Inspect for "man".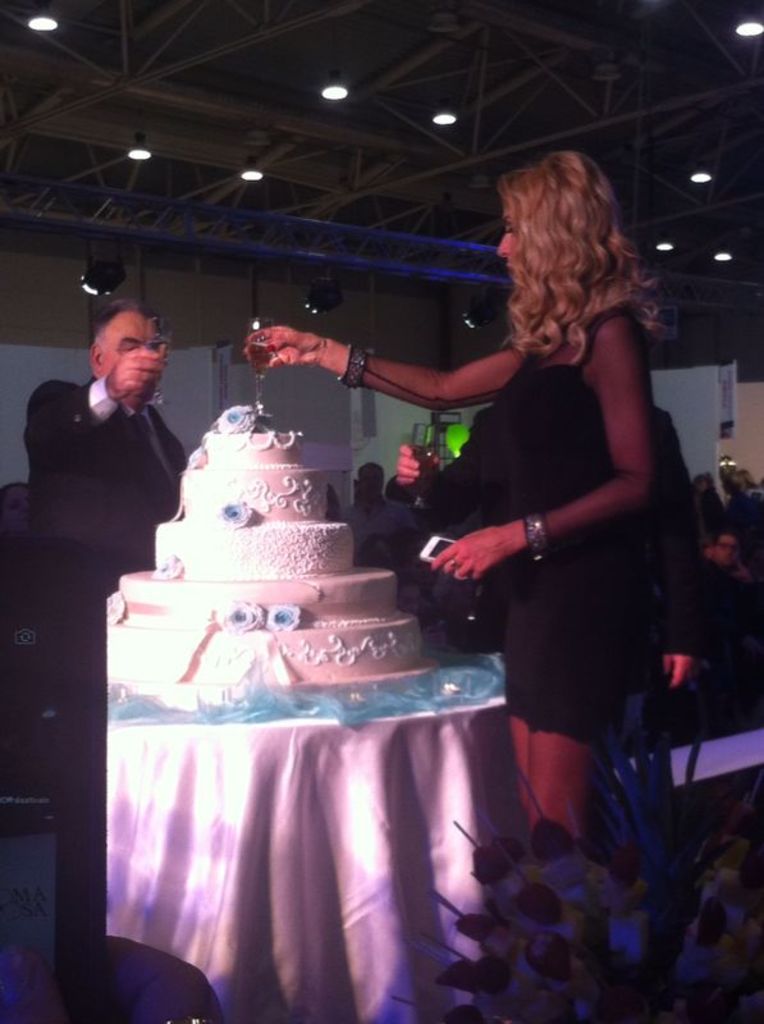
Inspection: [x1=337, y1=453, x2=416, y2=548].
